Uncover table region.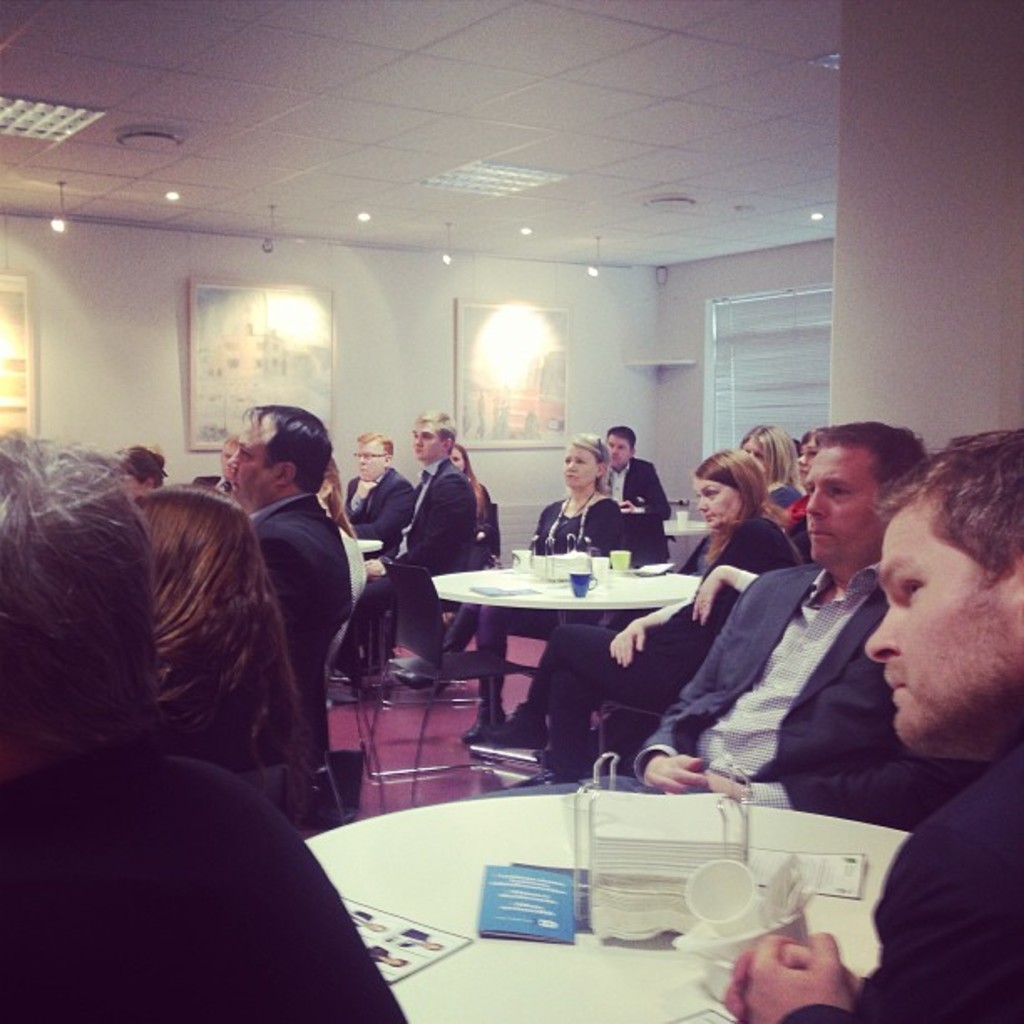
Uncovered: box(422, 552, 743, 770).
